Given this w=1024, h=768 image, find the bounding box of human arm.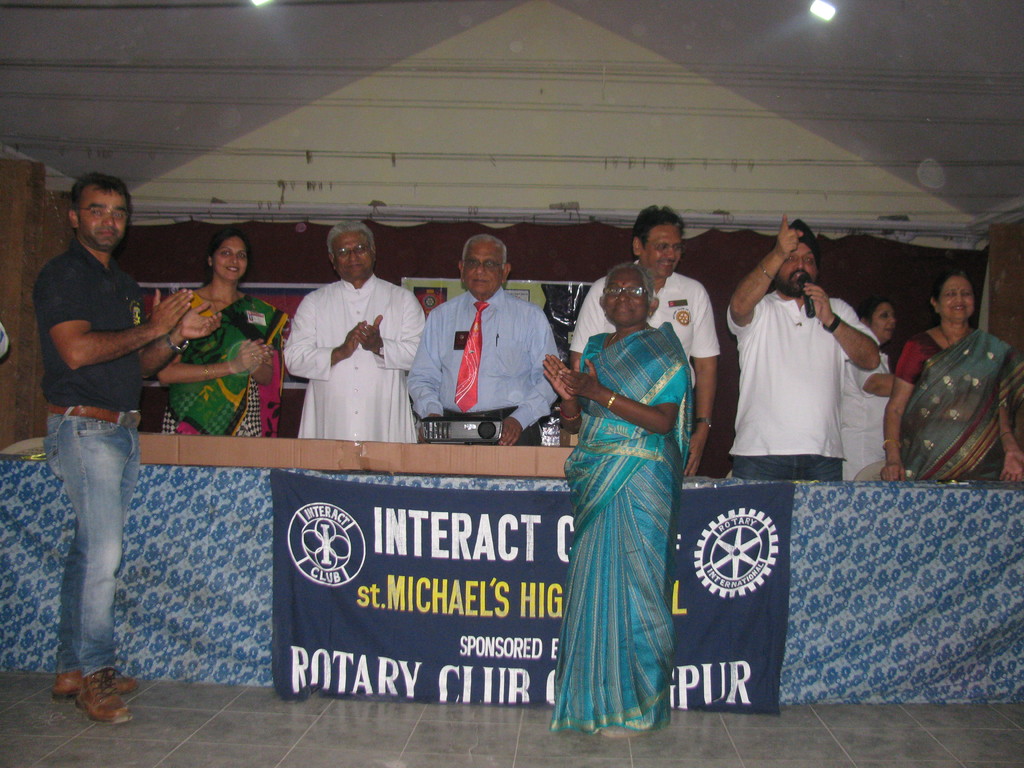
locate(159, 336, 271, 385).
